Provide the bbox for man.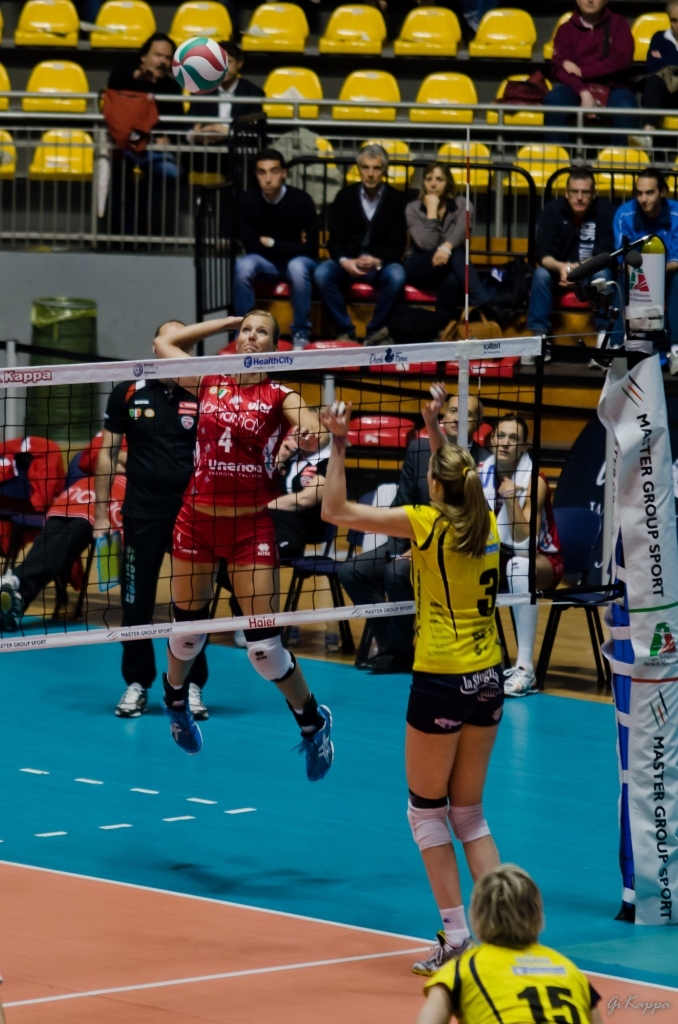
left=102, top=27, right=179, bottom=231.
